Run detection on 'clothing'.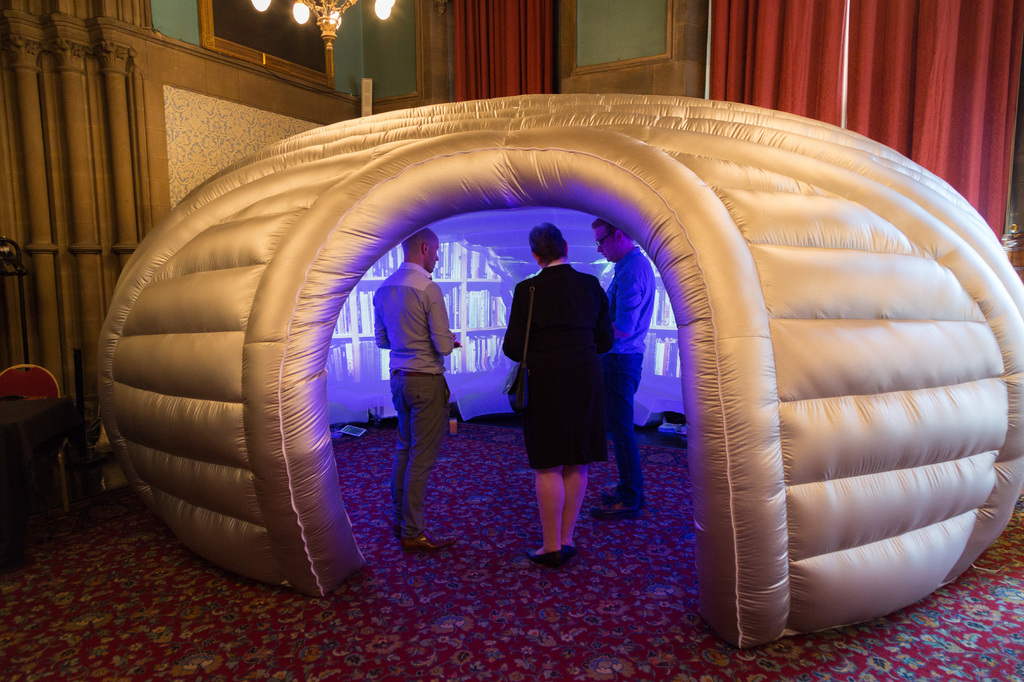
Result: detection(504, 263, 619, 475).
